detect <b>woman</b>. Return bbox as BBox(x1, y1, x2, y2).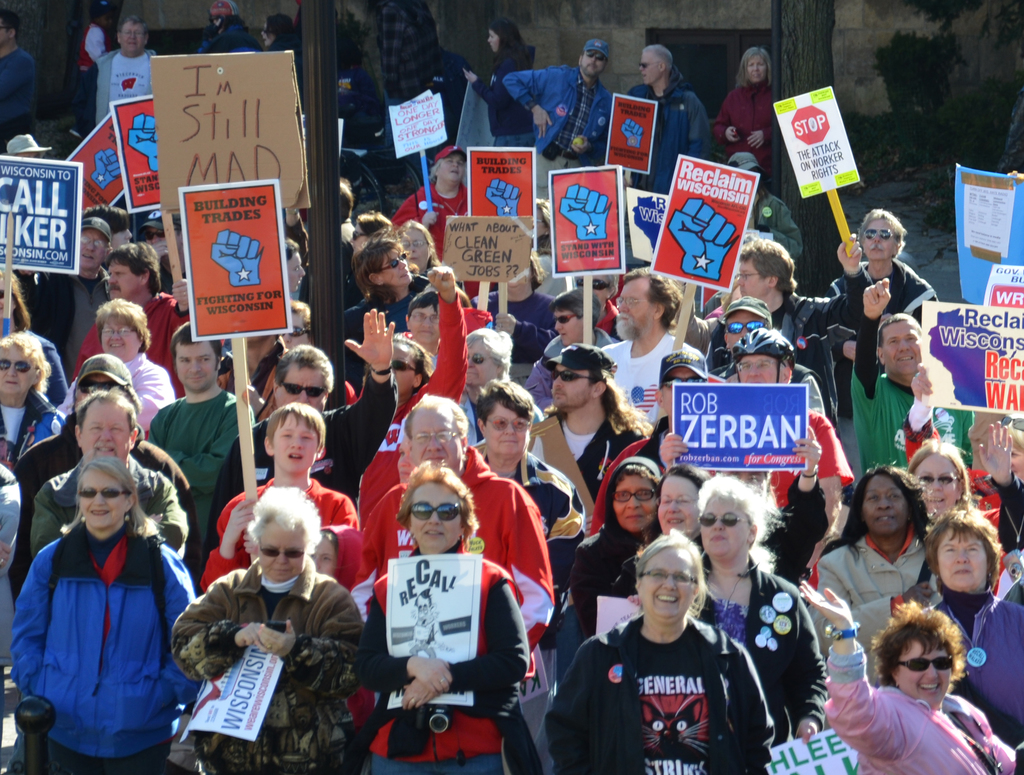
BBox(620, 472, 833, 752).
